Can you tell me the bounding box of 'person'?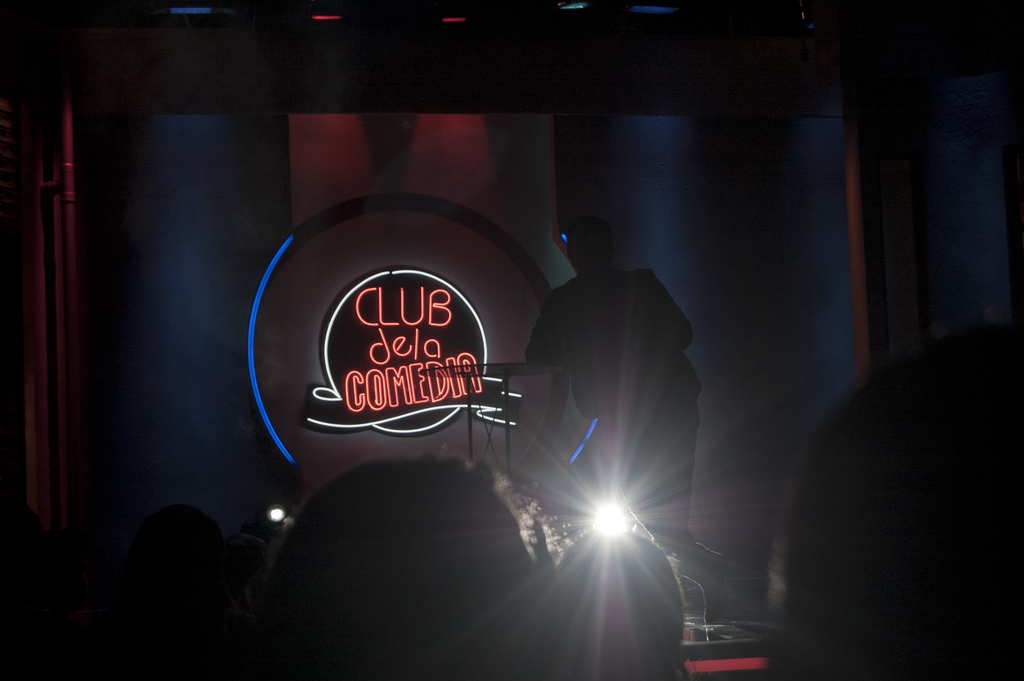
(x1=556, y1=527, x2=695, y2=680).
